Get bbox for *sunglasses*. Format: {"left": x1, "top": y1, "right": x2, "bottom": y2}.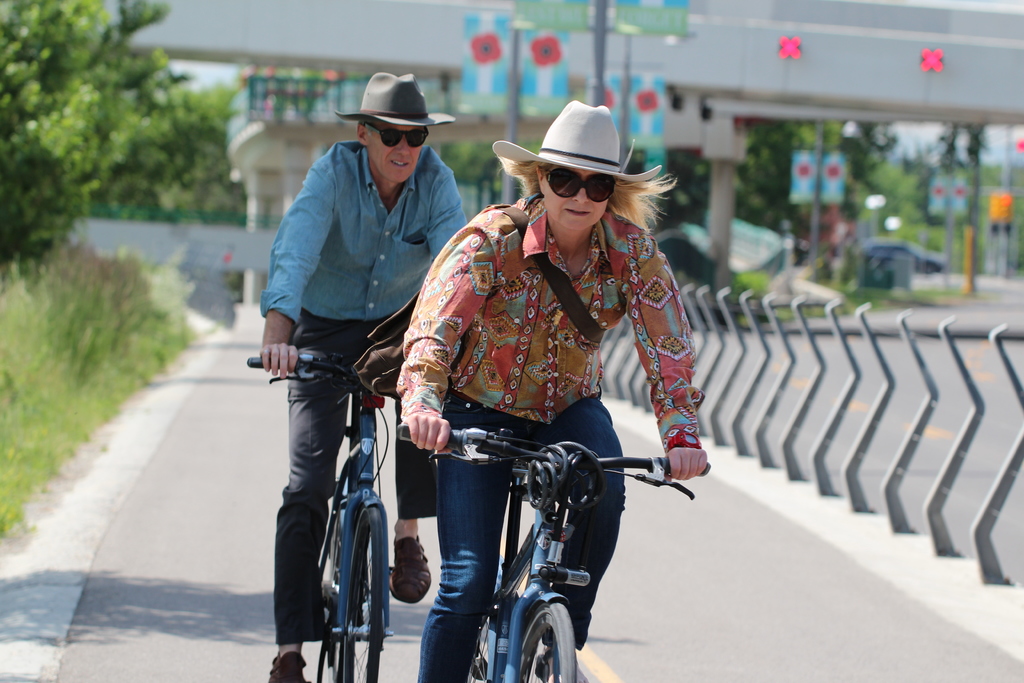
{"left": 541, "top": 167, "right": 618, "bottom": 204}.
